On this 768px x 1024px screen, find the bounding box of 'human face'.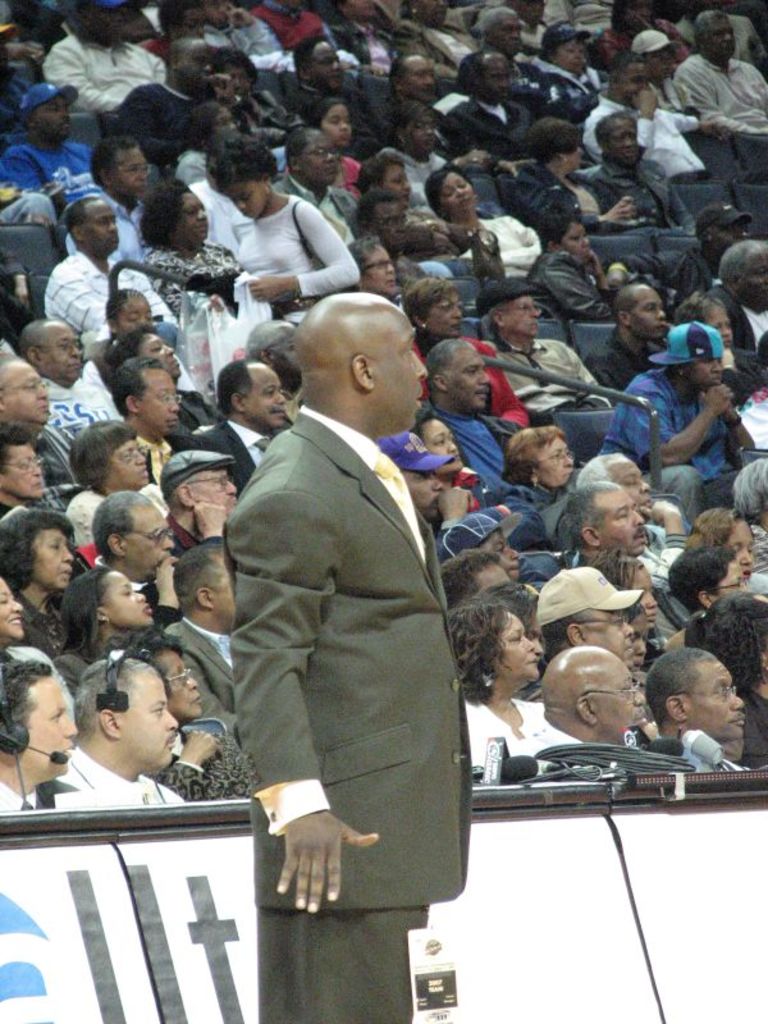
Bounding box: 604:494:648:553.
